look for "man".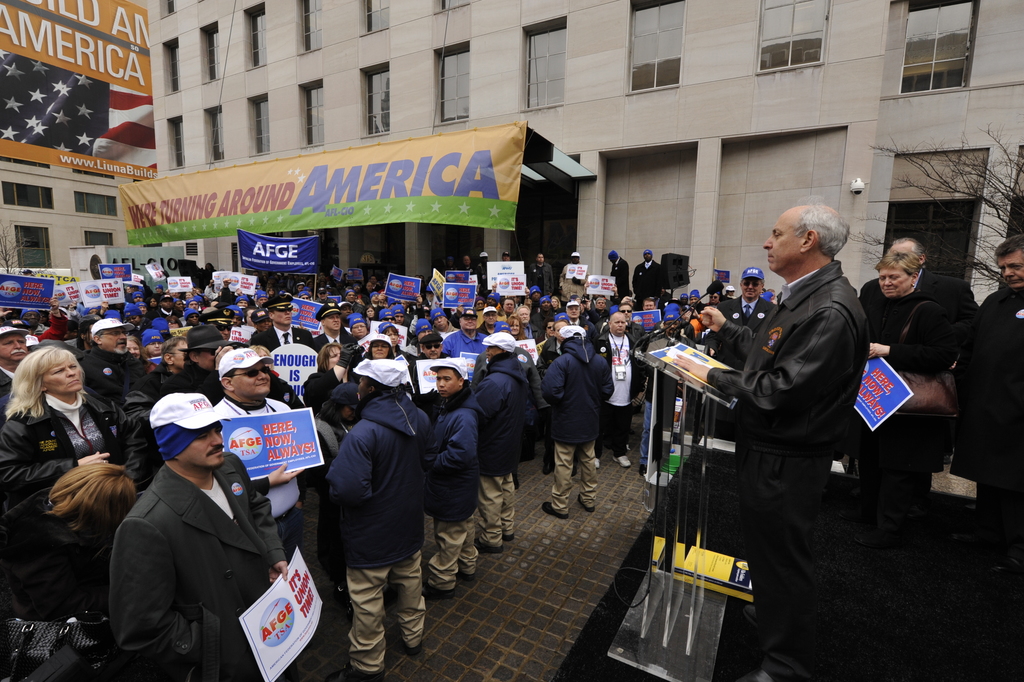
Found: 640:296:654:309.
